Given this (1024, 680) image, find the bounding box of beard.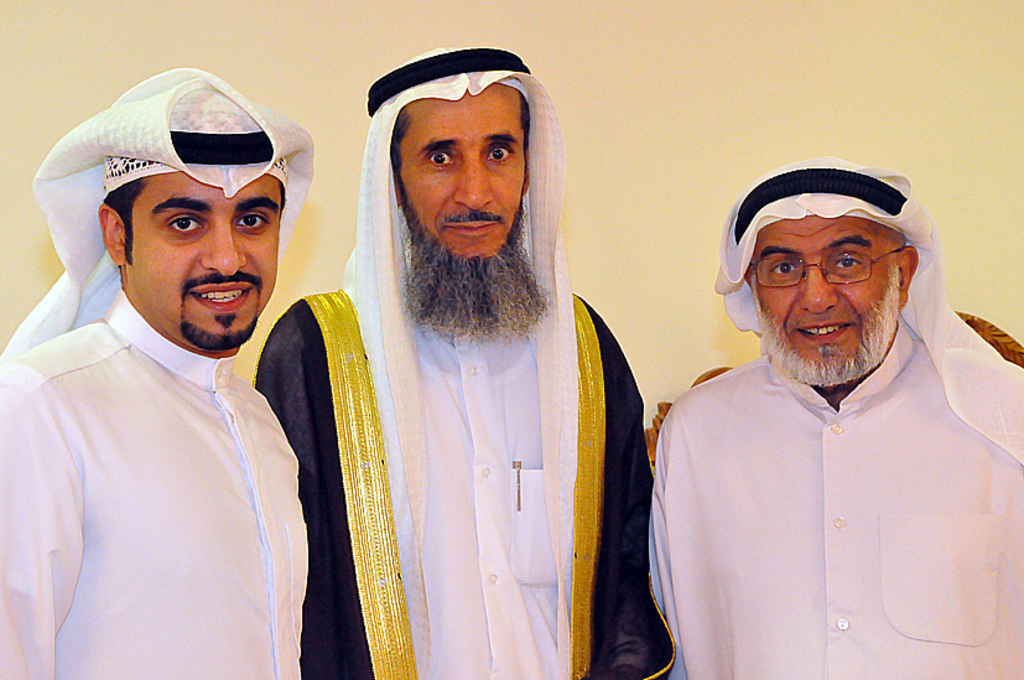
l=755, t=268, r=899, b=384.
